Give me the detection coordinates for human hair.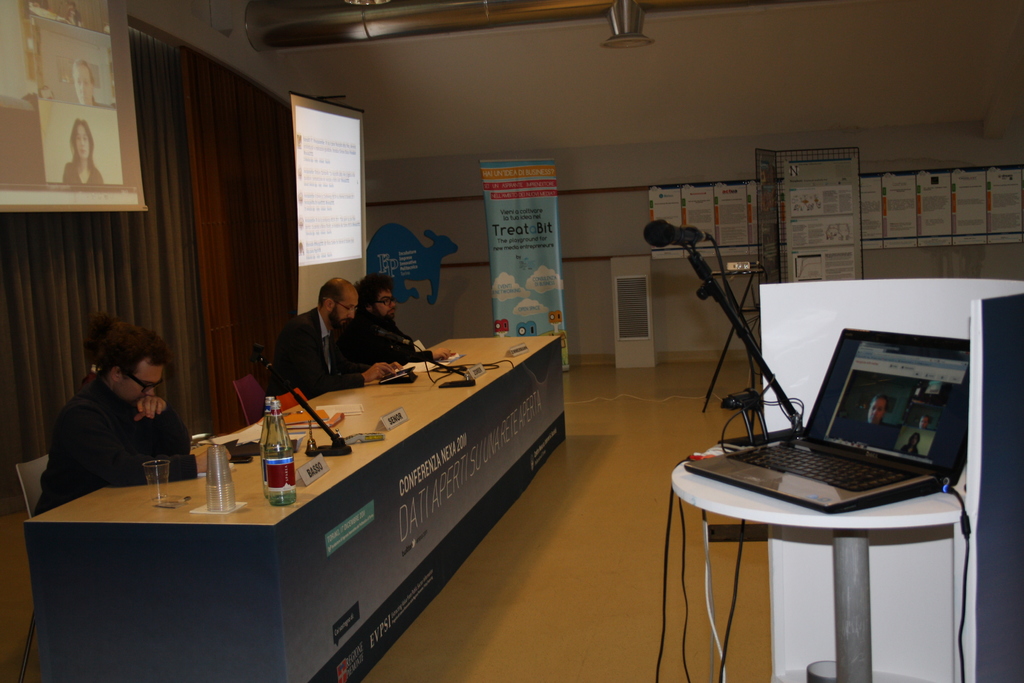
box(66, 117, 96, 158).
